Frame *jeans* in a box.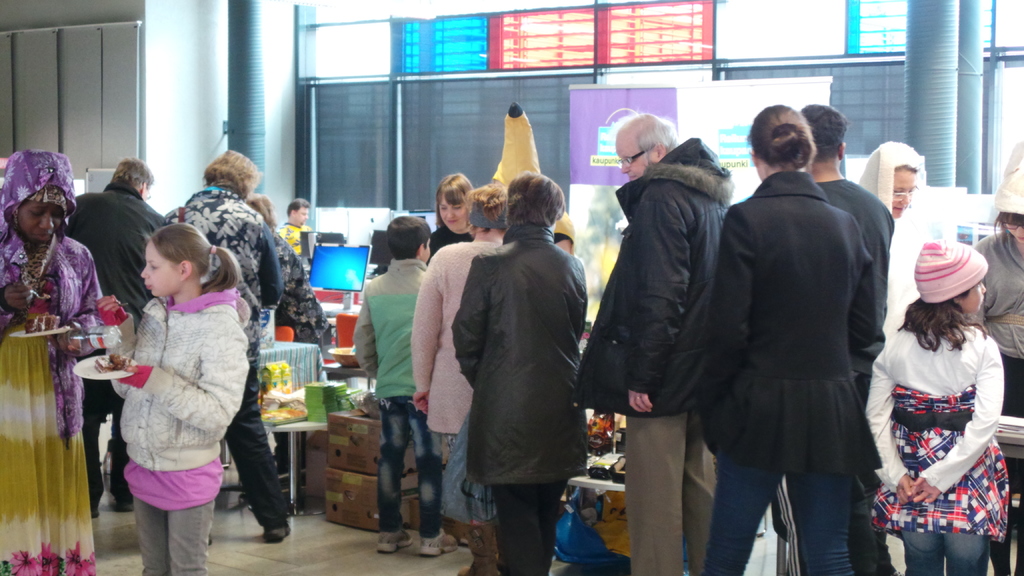
<bbox>701, 431, 867, 573</bbox>.
